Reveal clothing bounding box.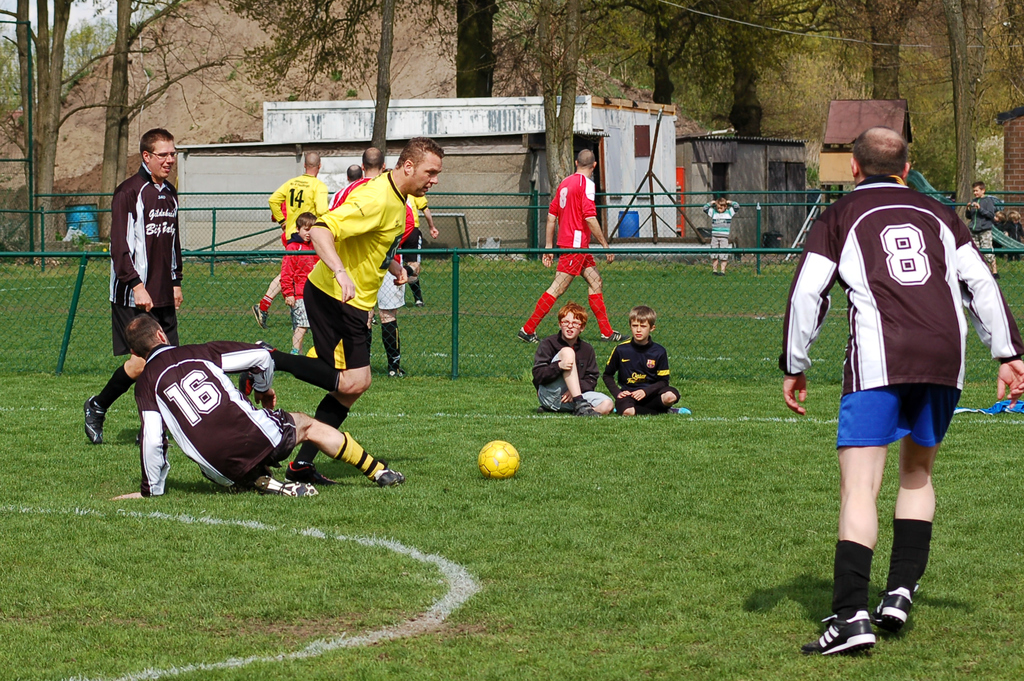
Revealed: rect(545, 175, 600, 274).
